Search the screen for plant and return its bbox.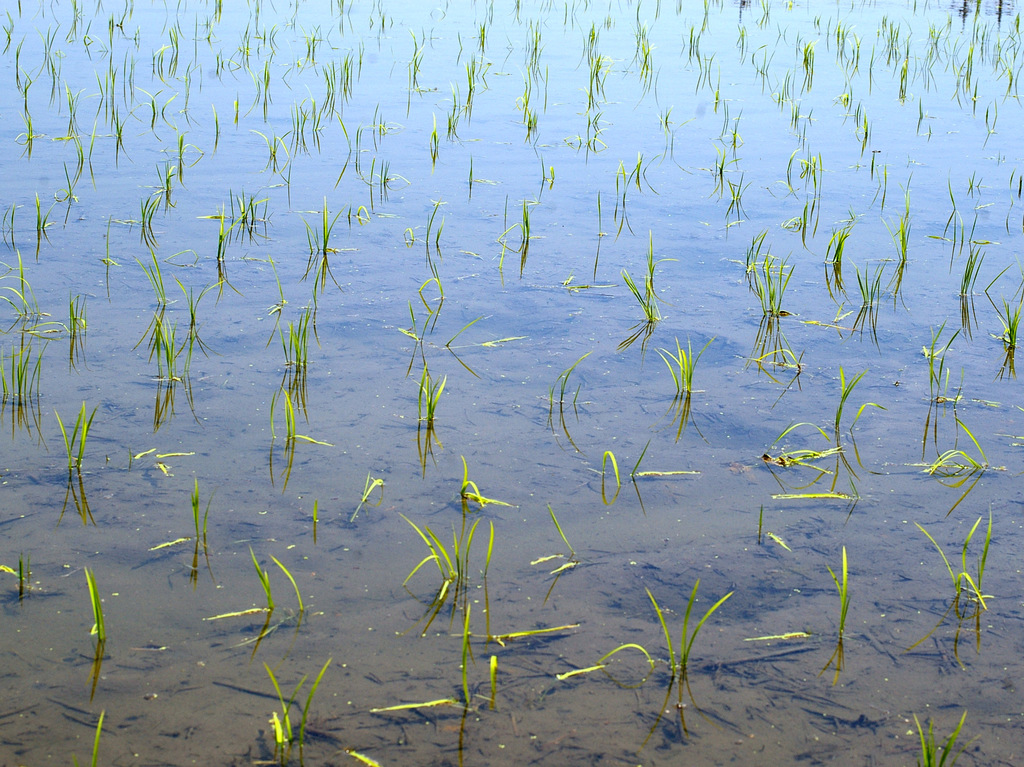
Found: box=[886, 189, 913, 267].
